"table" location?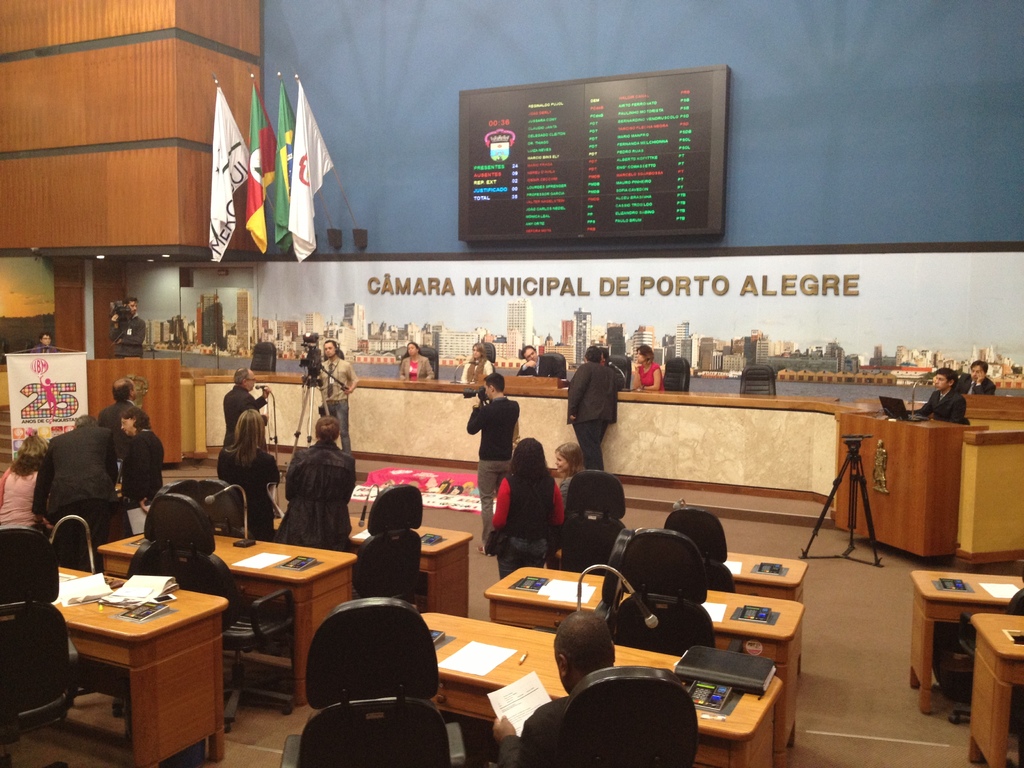
<bbox>264, 511, 472, 618</bbox>
